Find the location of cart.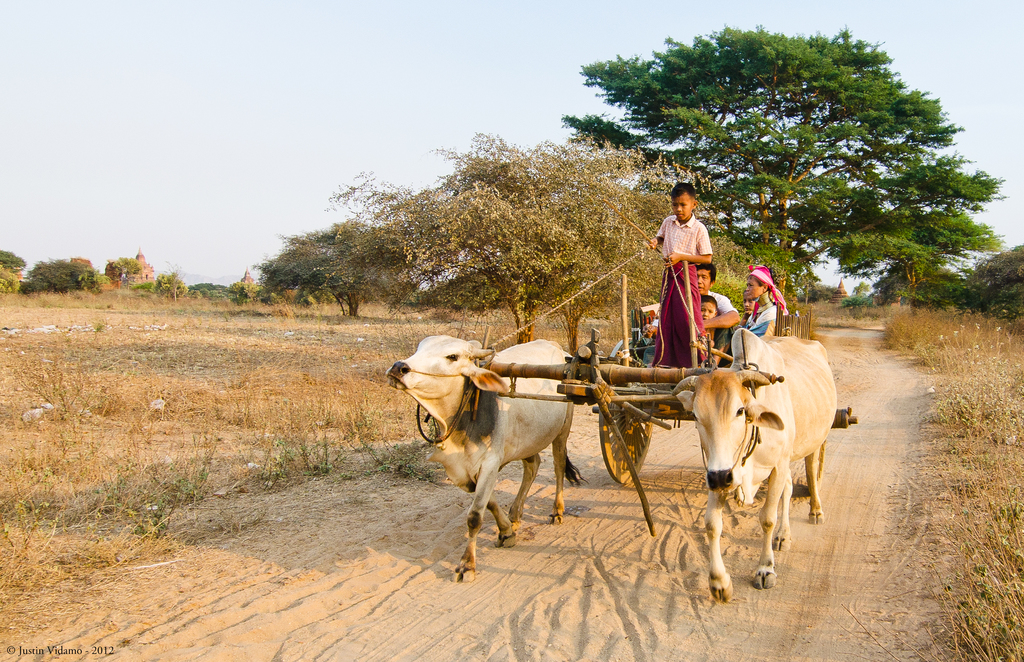
Location: 468, 271, 860, 537.
